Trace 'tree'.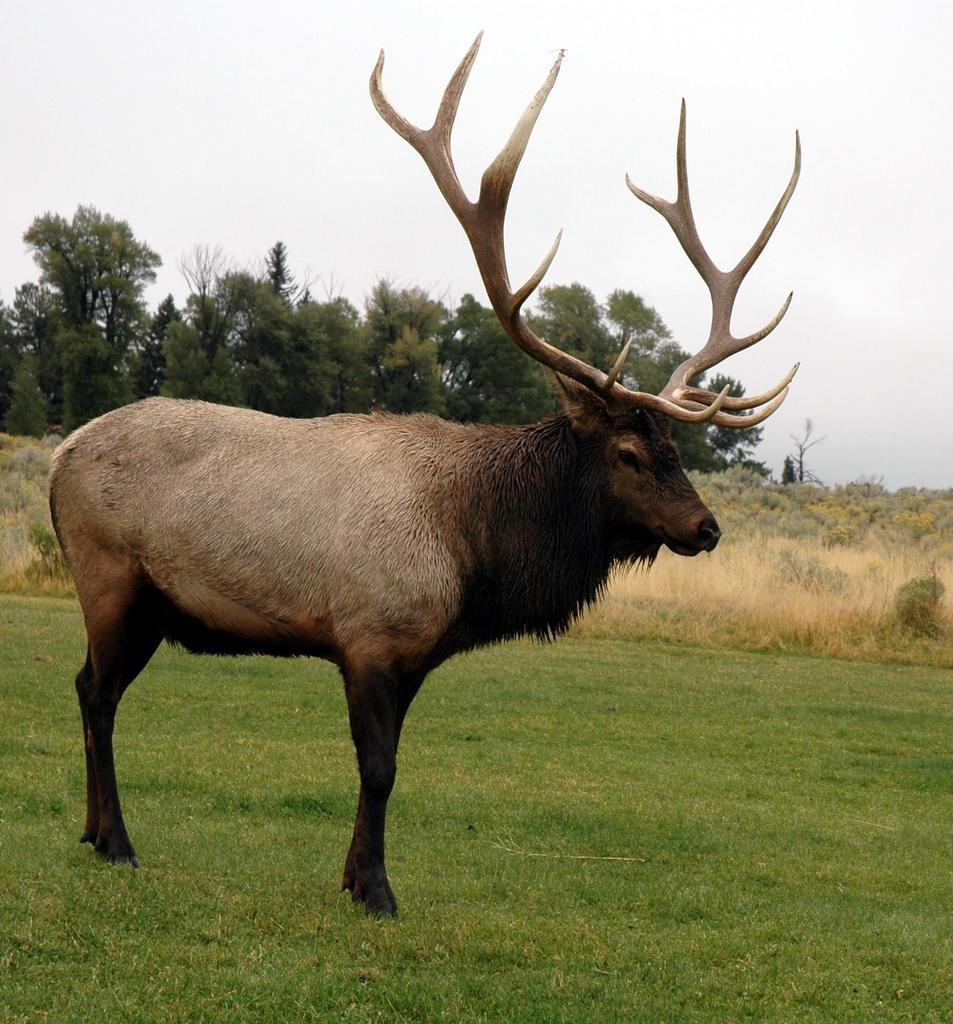
Traced to Rect(169, 230, 239, 330).
